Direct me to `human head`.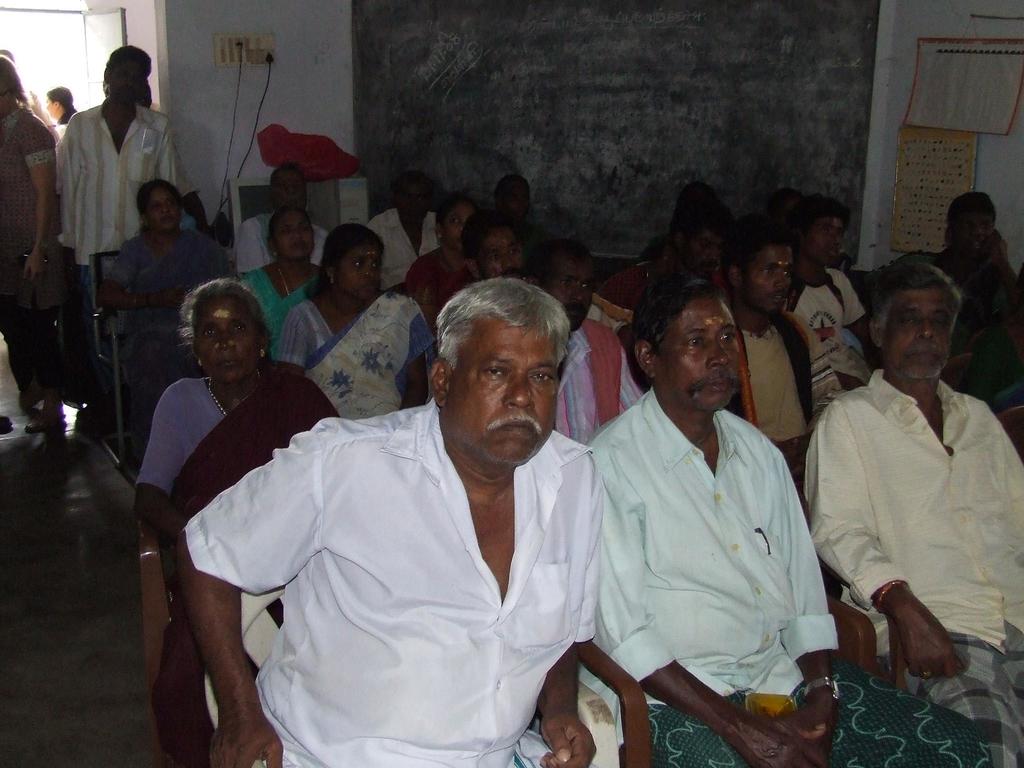
Direction: 266,206,316,262.
